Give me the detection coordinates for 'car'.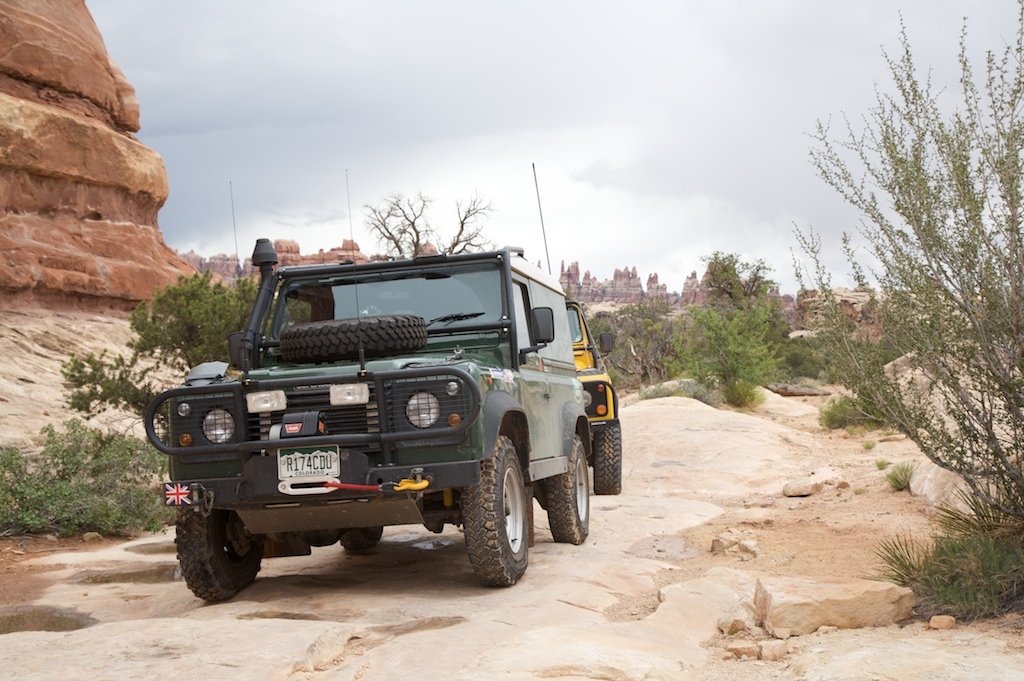
rect(135, 239, 610, 612).
